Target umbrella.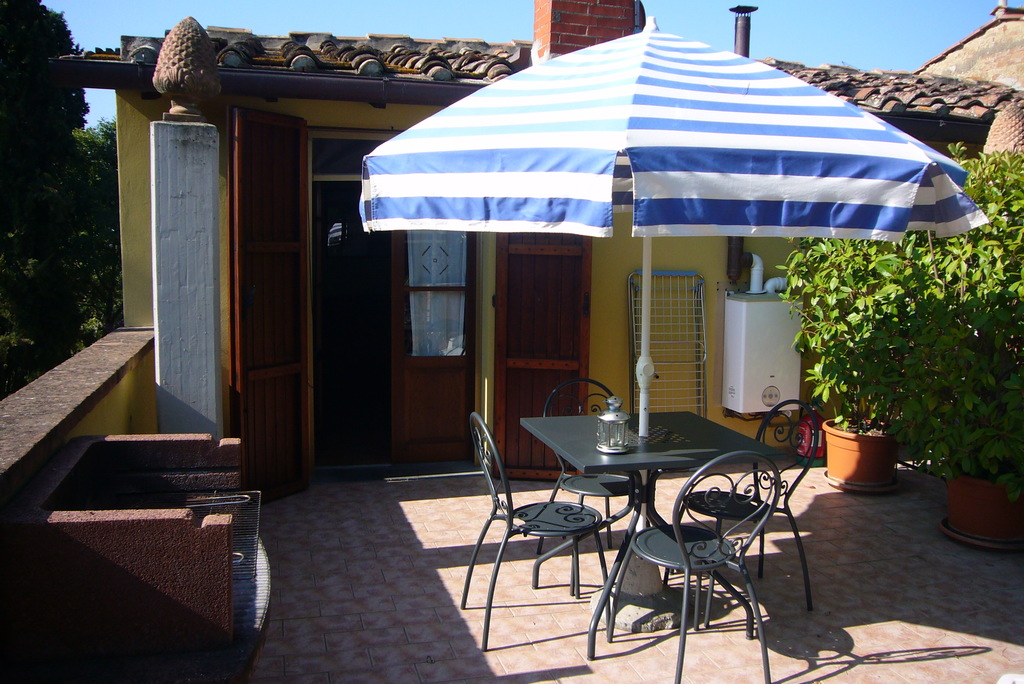
Target region: l=356, t=19, r=972, b=455.
